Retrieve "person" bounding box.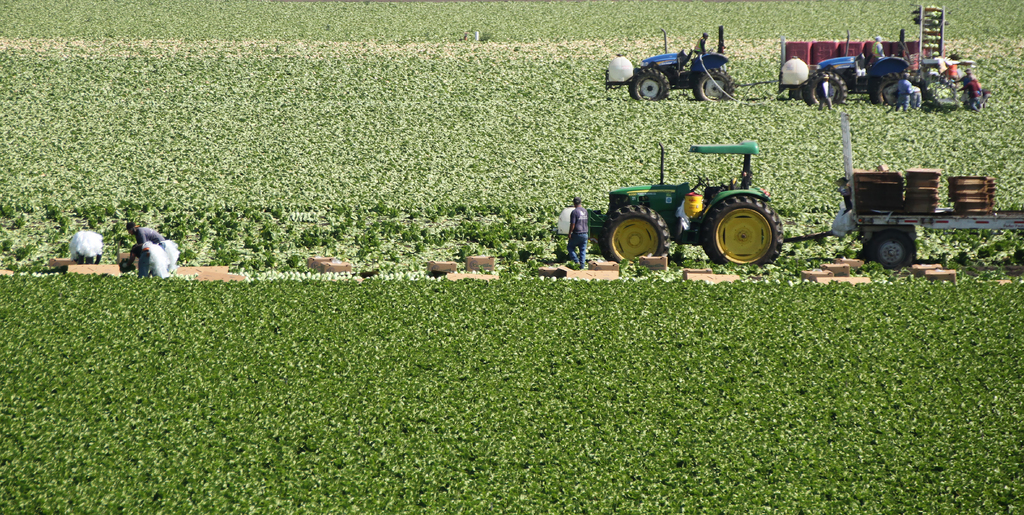
Bounding box: left=566, top=196, right=590, bottom=269.
